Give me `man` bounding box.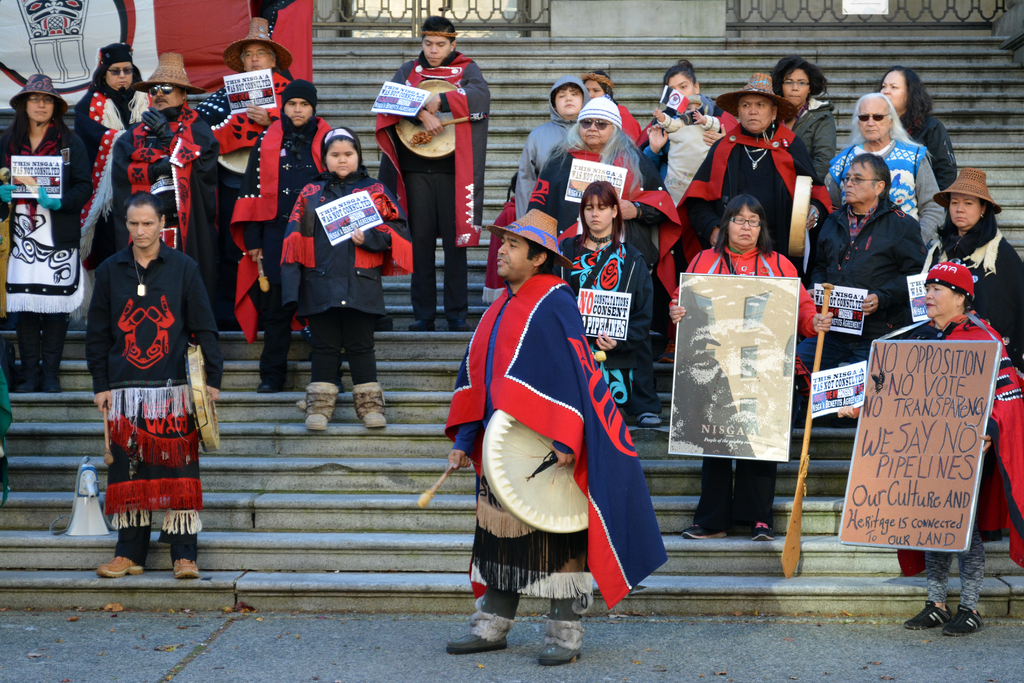
(left=442, top=204, right=661, bottom=666).
